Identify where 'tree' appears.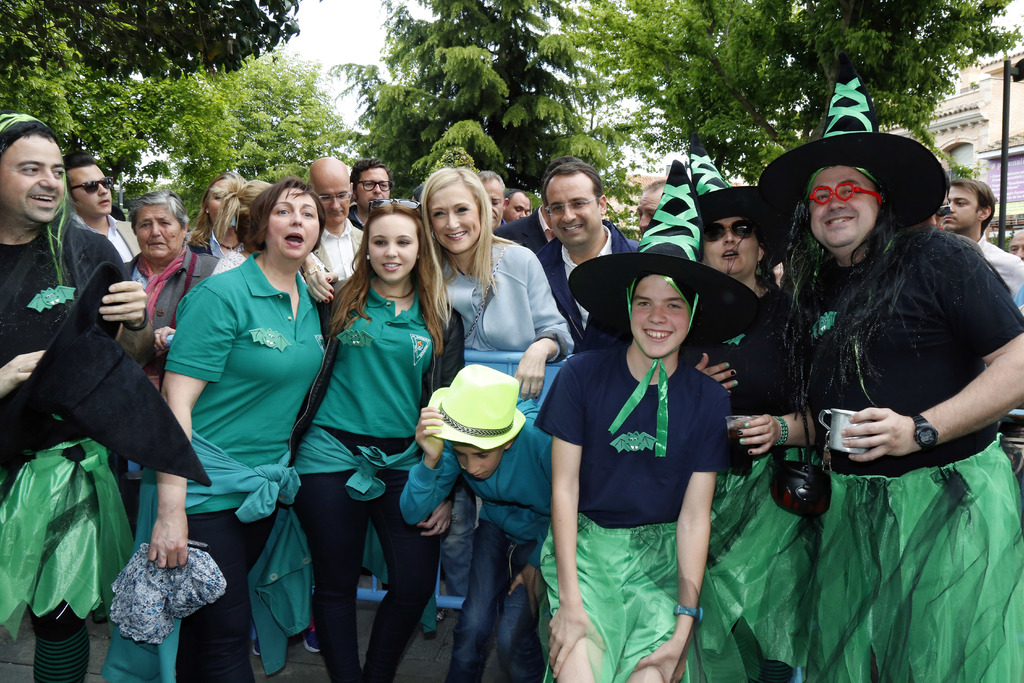
Appears at detection(0, 44, 348, 225).
